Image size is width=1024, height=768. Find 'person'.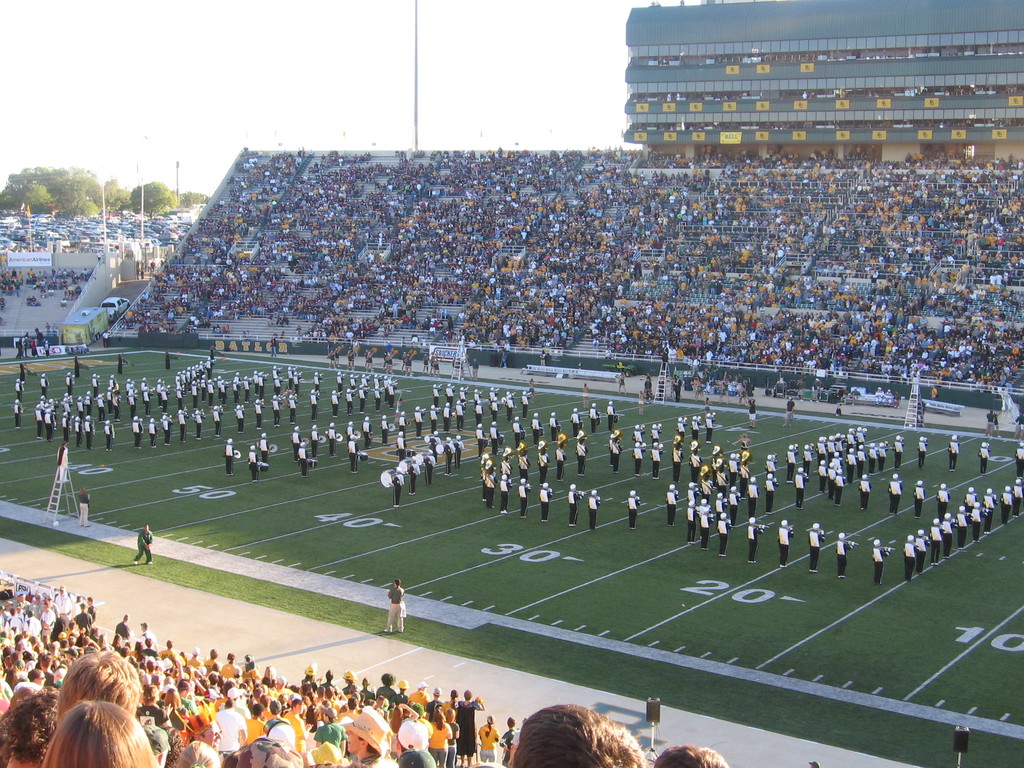
<box>394,739,434,767</box>.
